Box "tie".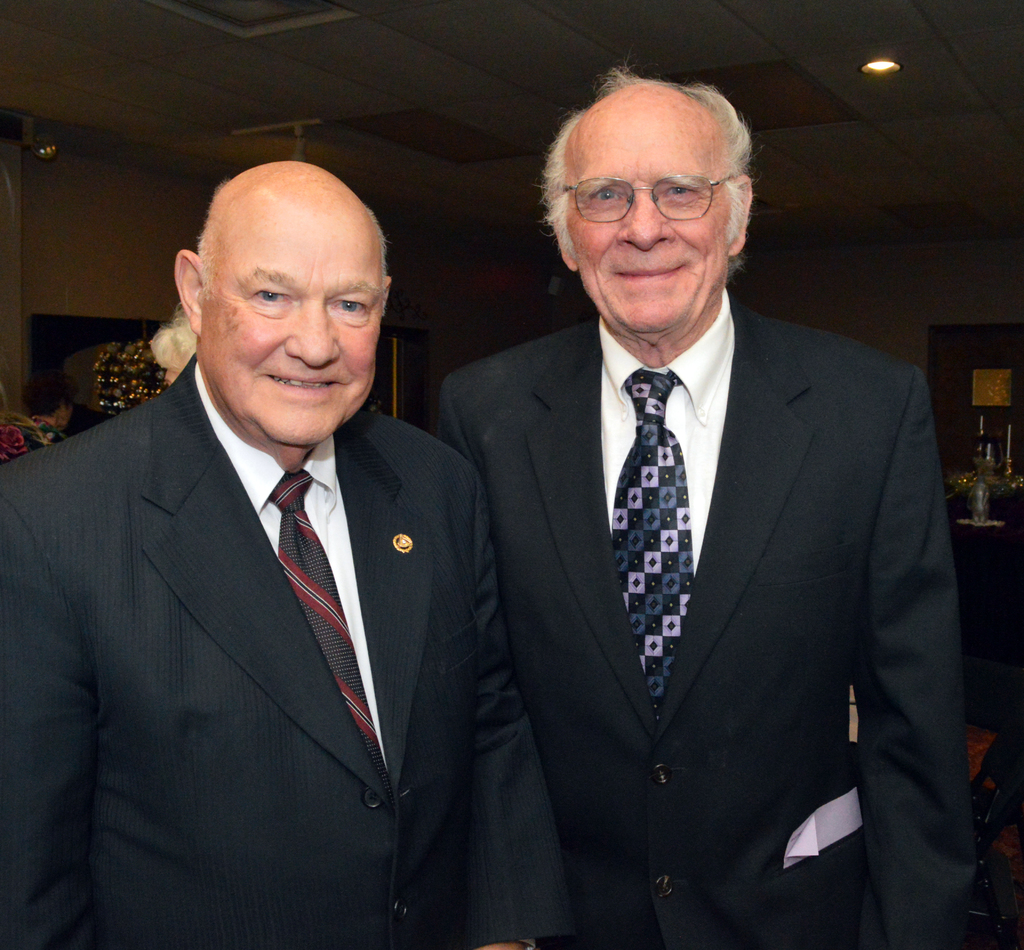
612, 357, 697, 717.
